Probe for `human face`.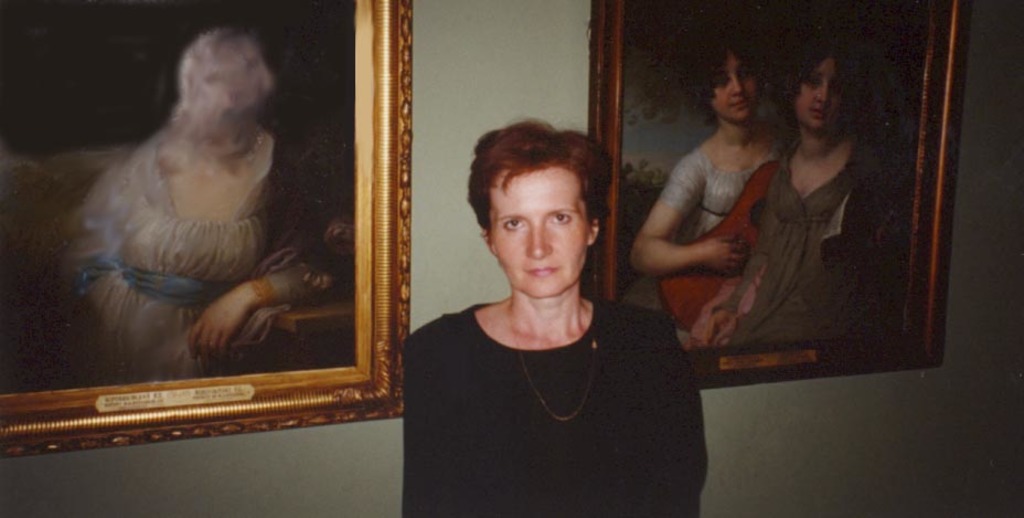
Probe result: x1=712 y1=55 x2=762 y2=124.
